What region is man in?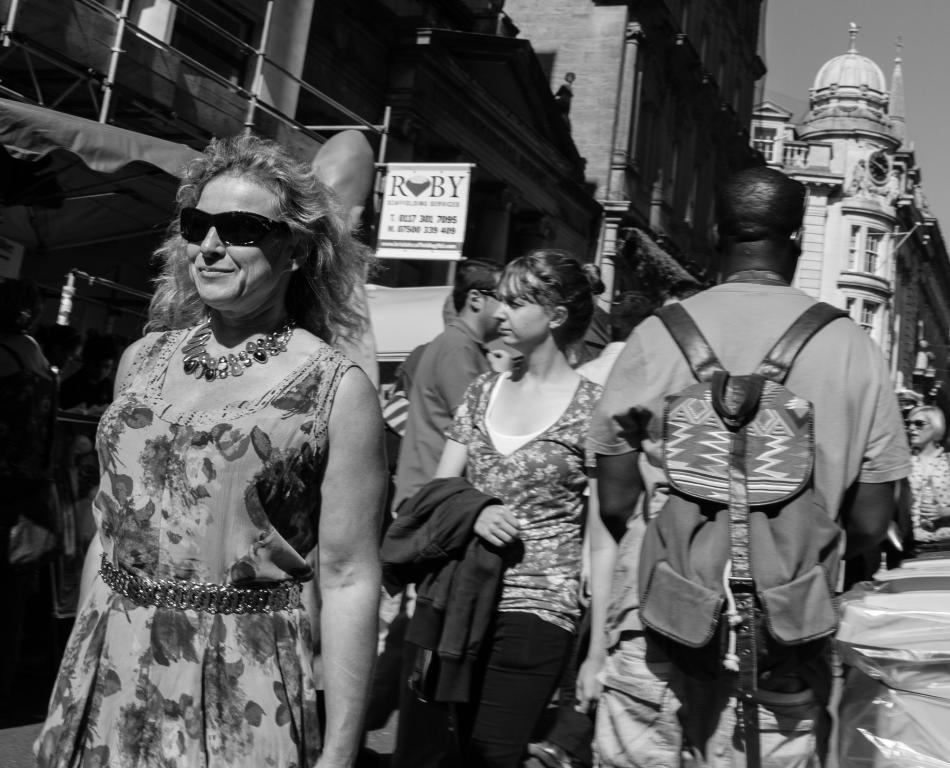
bbox(394, 294, 456, 403).
